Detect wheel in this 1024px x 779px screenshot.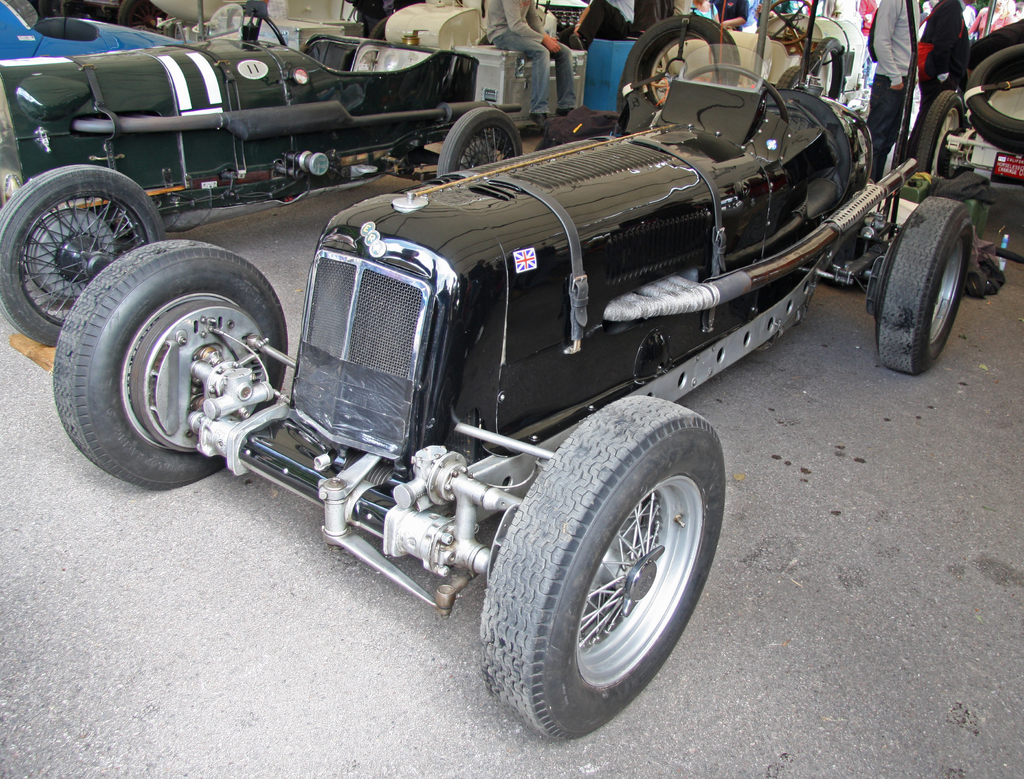
Detection: [x1=684, y1=57, x2=792, y2=127].
